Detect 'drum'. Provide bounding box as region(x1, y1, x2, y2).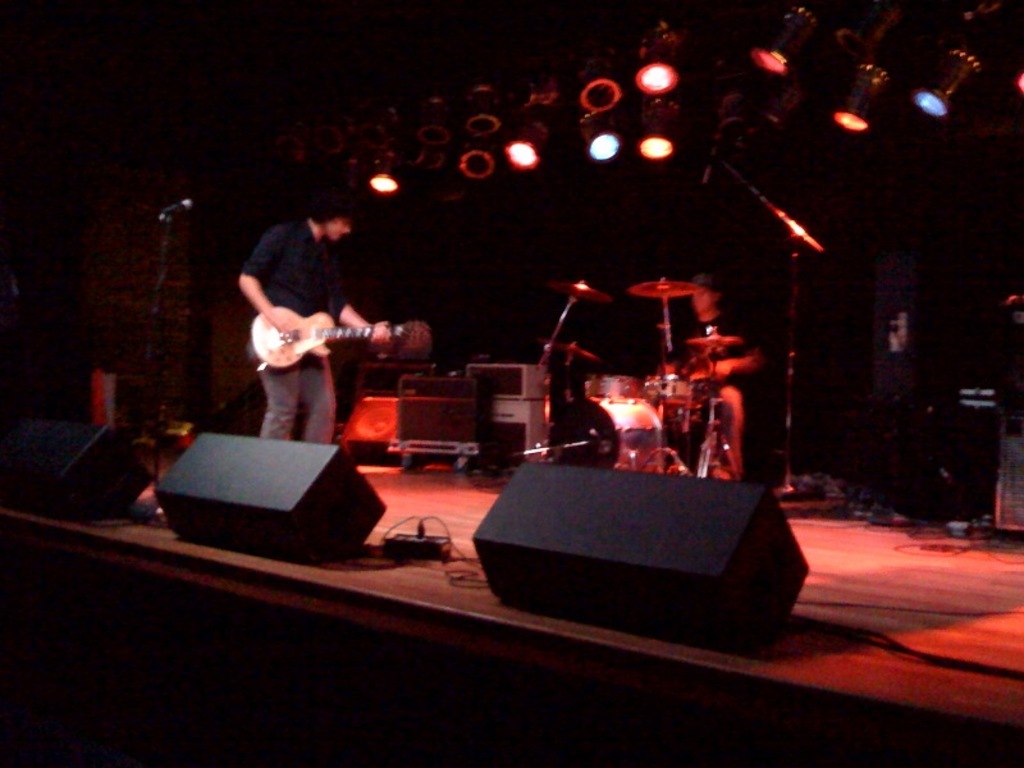
region(582, 372, 643, 403).
